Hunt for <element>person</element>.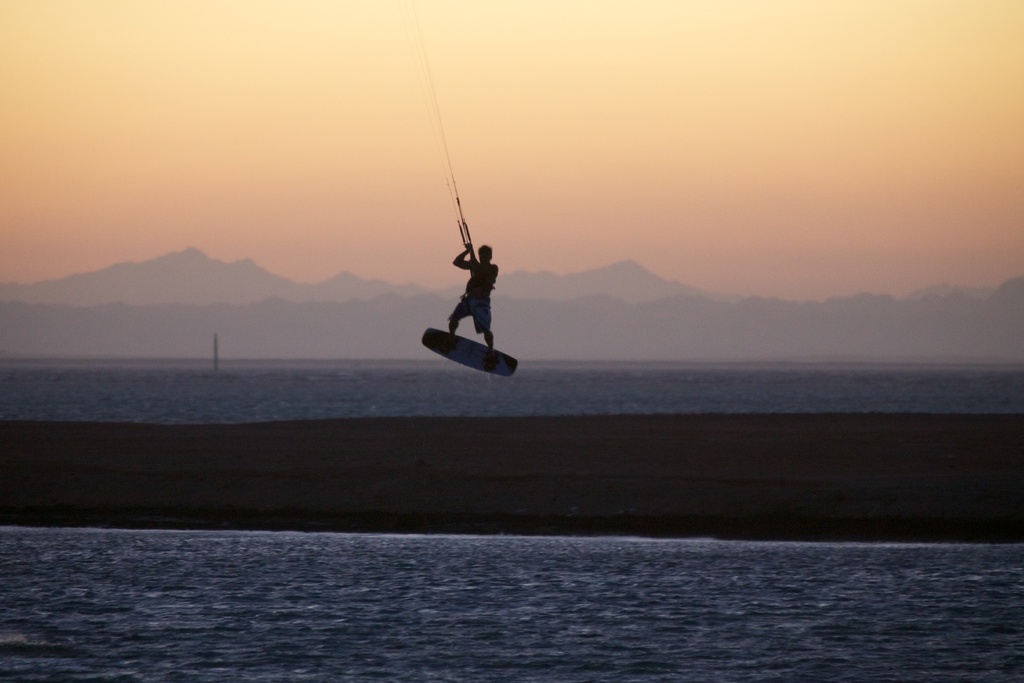
Hunted down at bbox(433, 220, 509, 361).
